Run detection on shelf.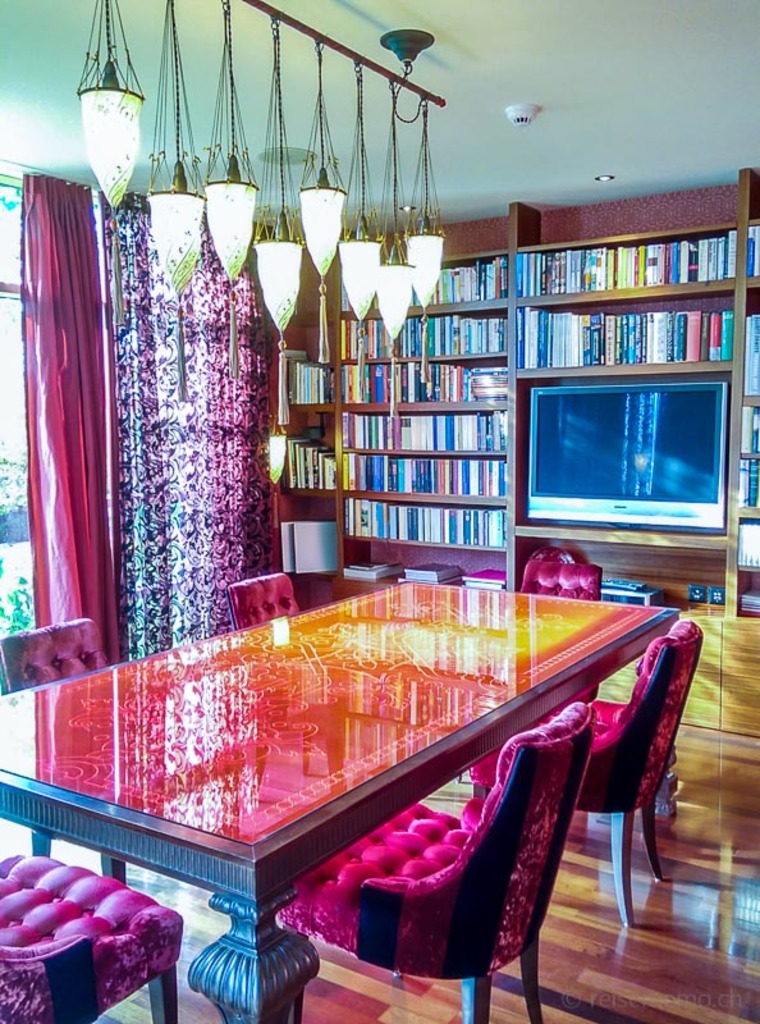
Result: 729, 516, 759, 573.
